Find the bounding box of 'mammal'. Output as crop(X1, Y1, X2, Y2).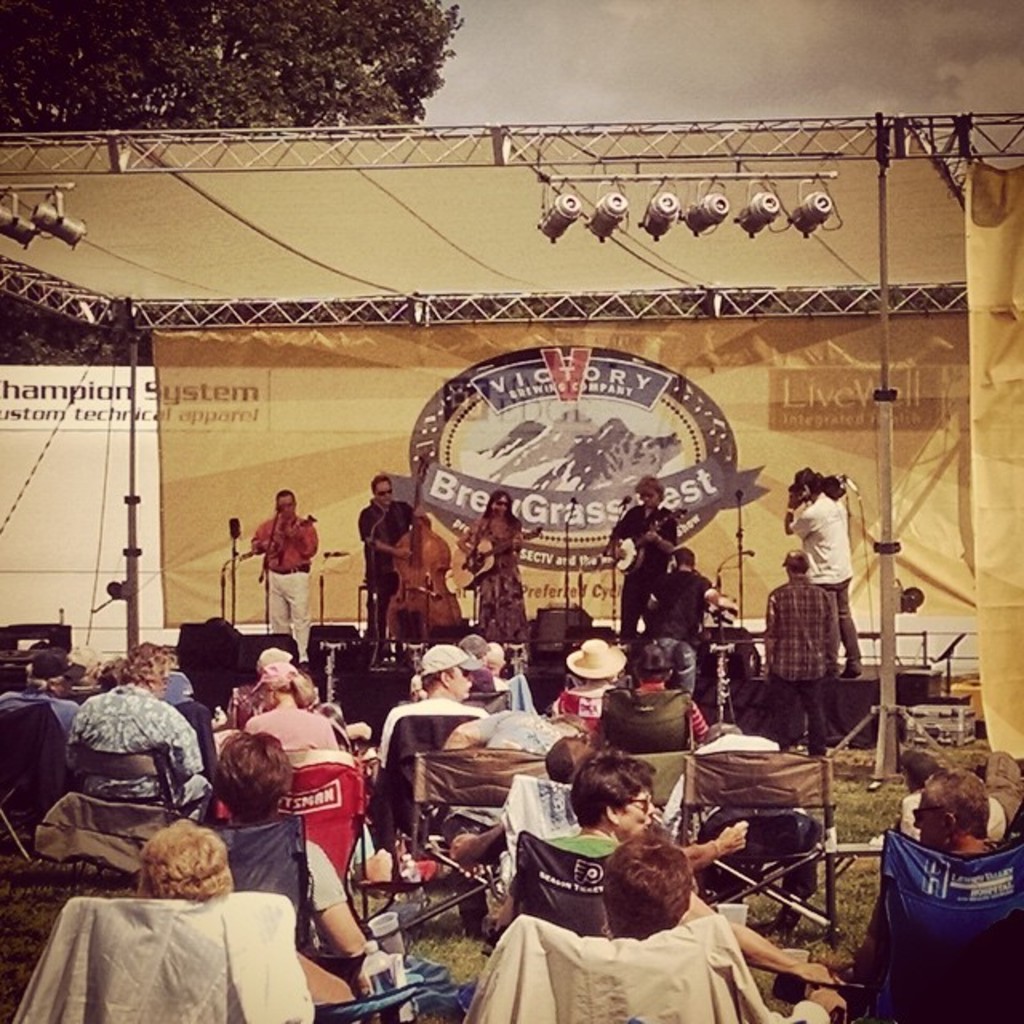
crop(134, 824, 240, 894).
